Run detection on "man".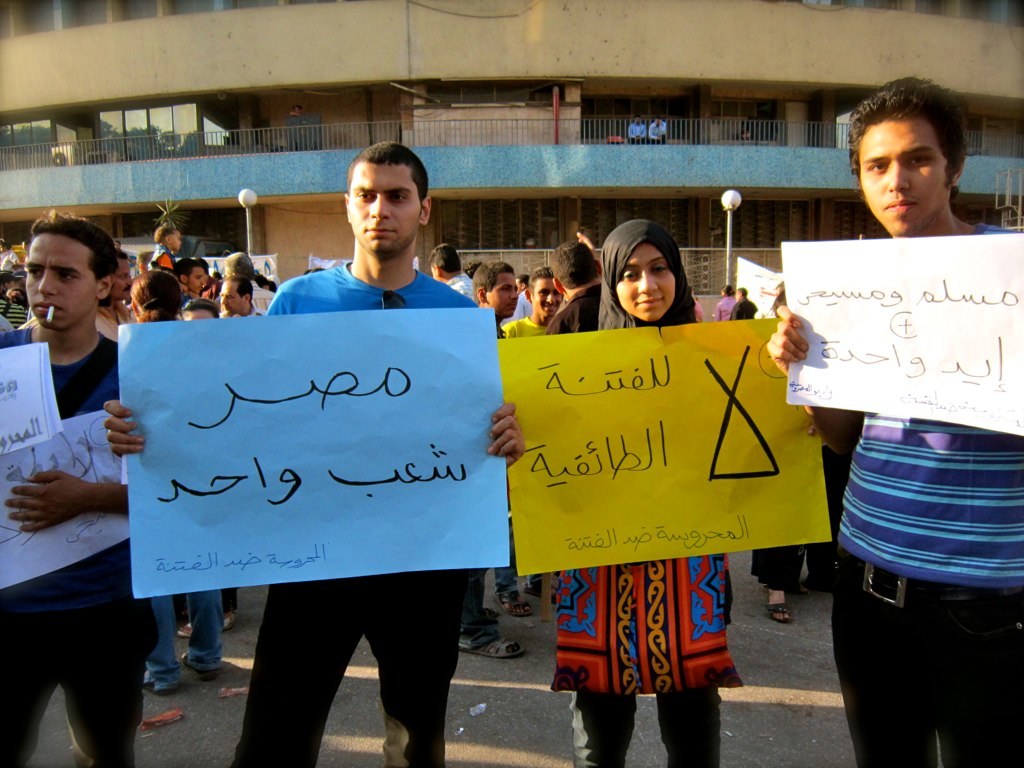
Result: select_region(727, 284, 757, 321).
